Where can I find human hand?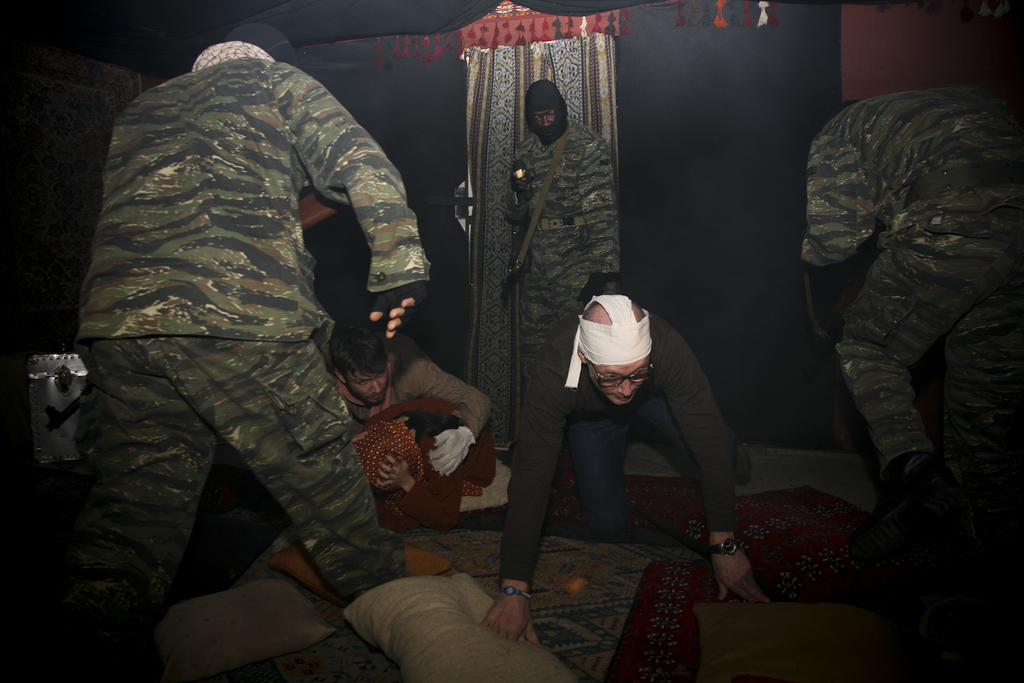
You can find it at x1=372, y1=453, x2=413, y2=488.
